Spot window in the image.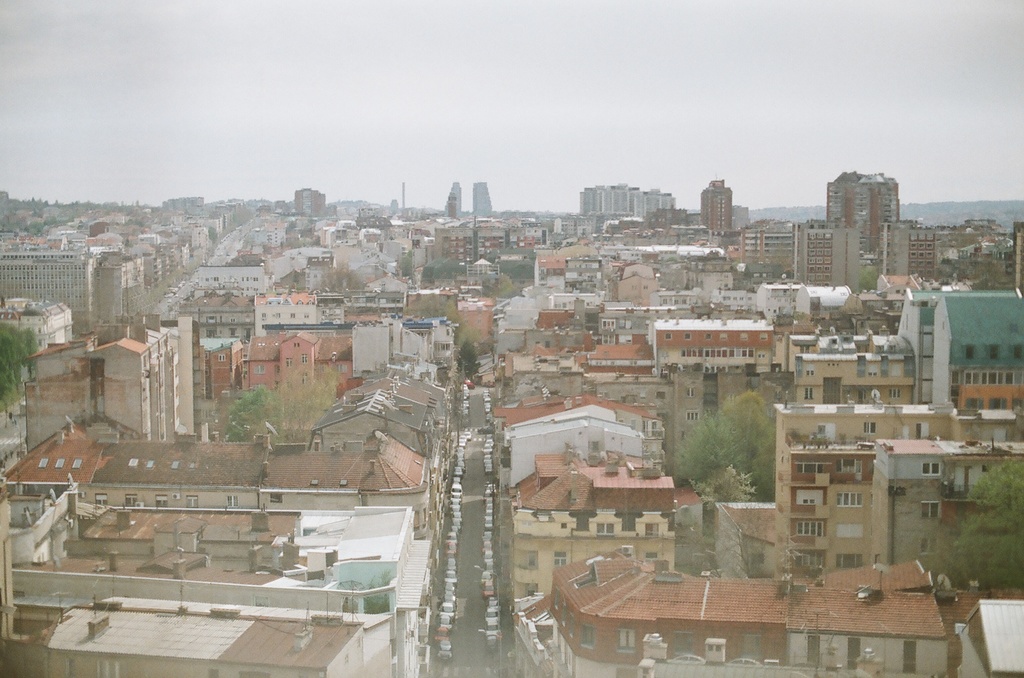
window found at 798:460:829:473.
